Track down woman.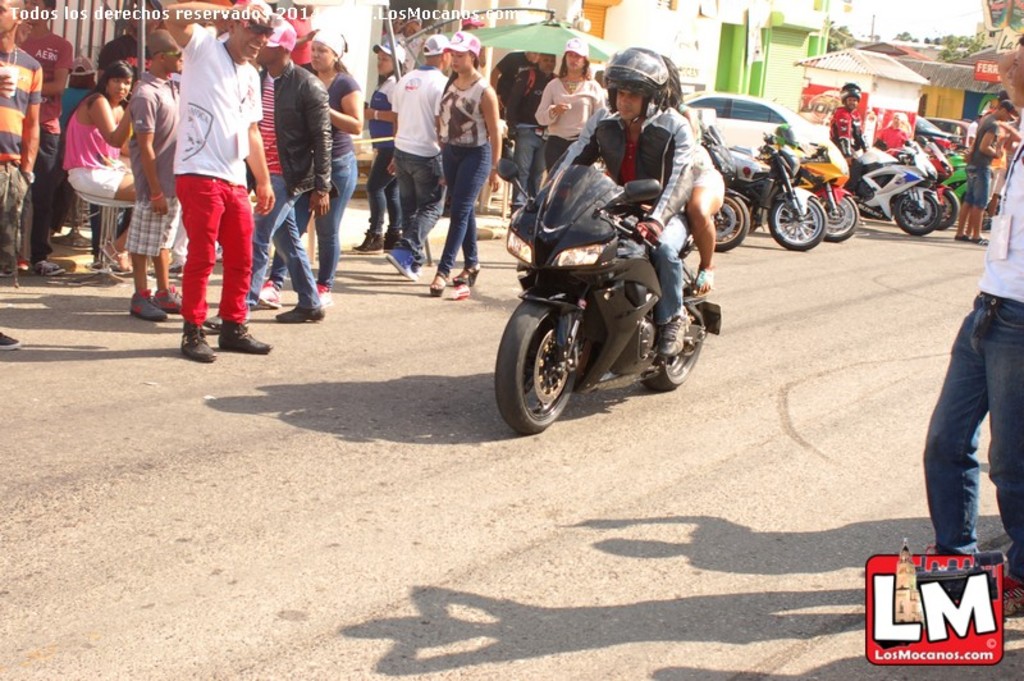
Tracked to <bbox>428, 19, 509, 300</bbox>.
